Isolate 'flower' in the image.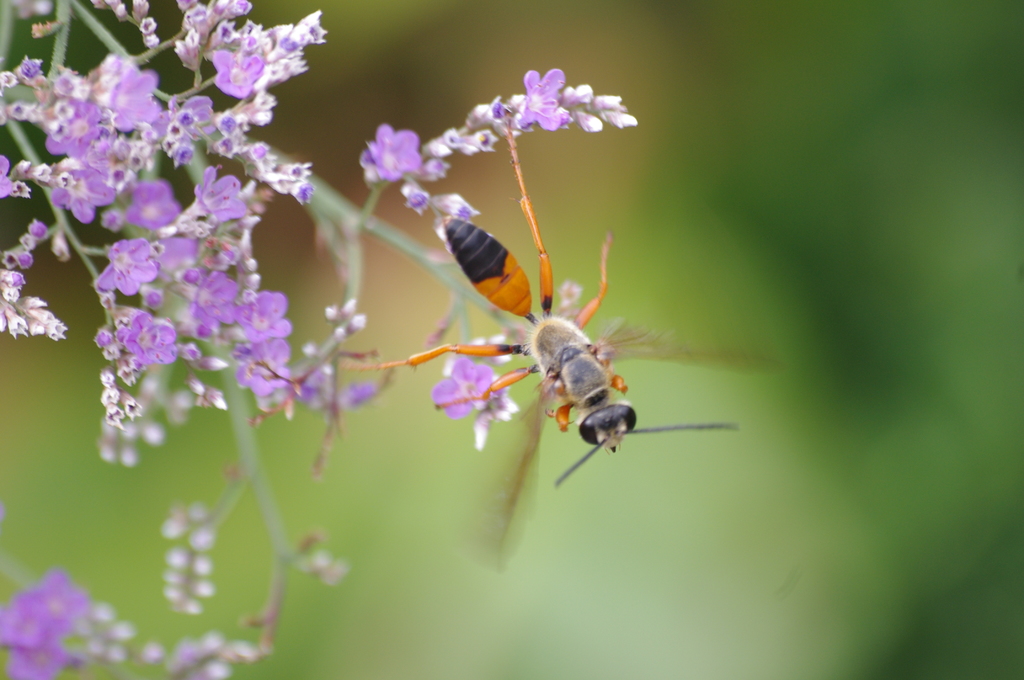
Isolated region: rect(1, 645, 78, 679).
